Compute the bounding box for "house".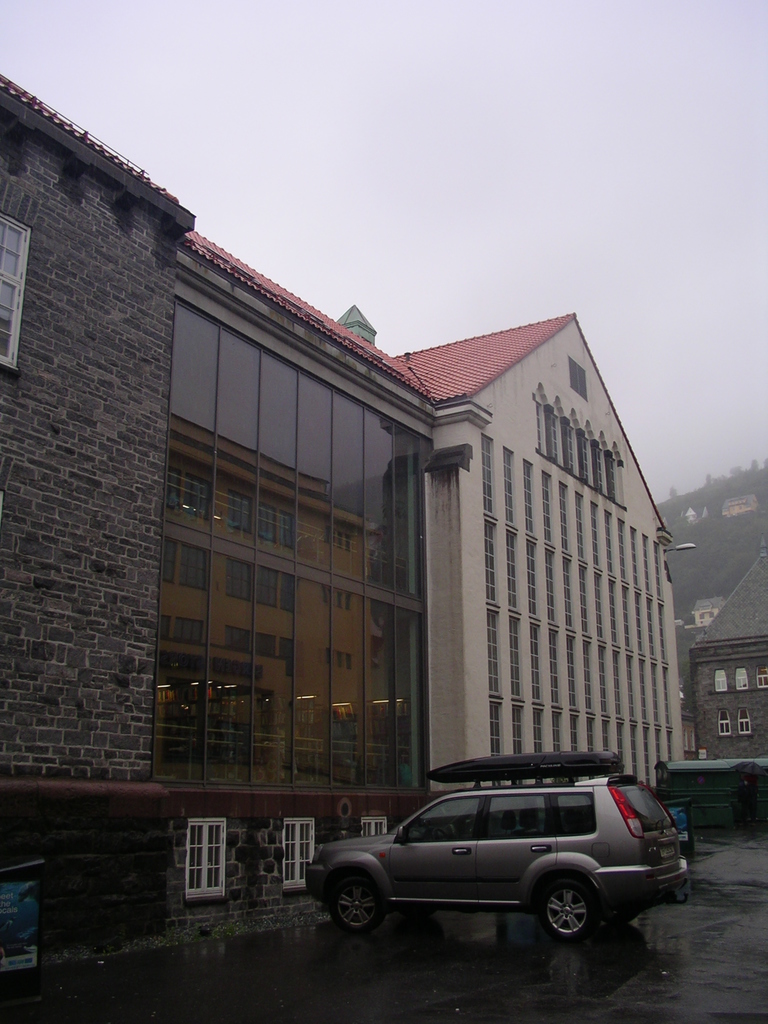
BBox(125, 237, 497, 822).
